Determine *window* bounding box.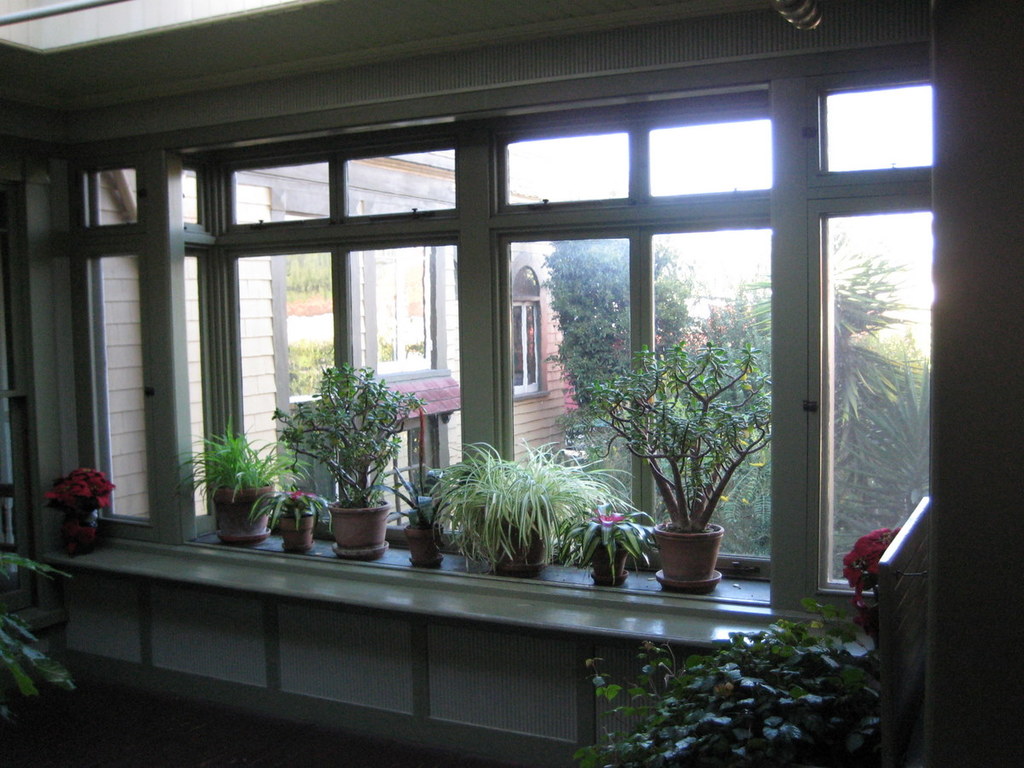
Determined: left=509, top=256, right=552, bottom=400.
